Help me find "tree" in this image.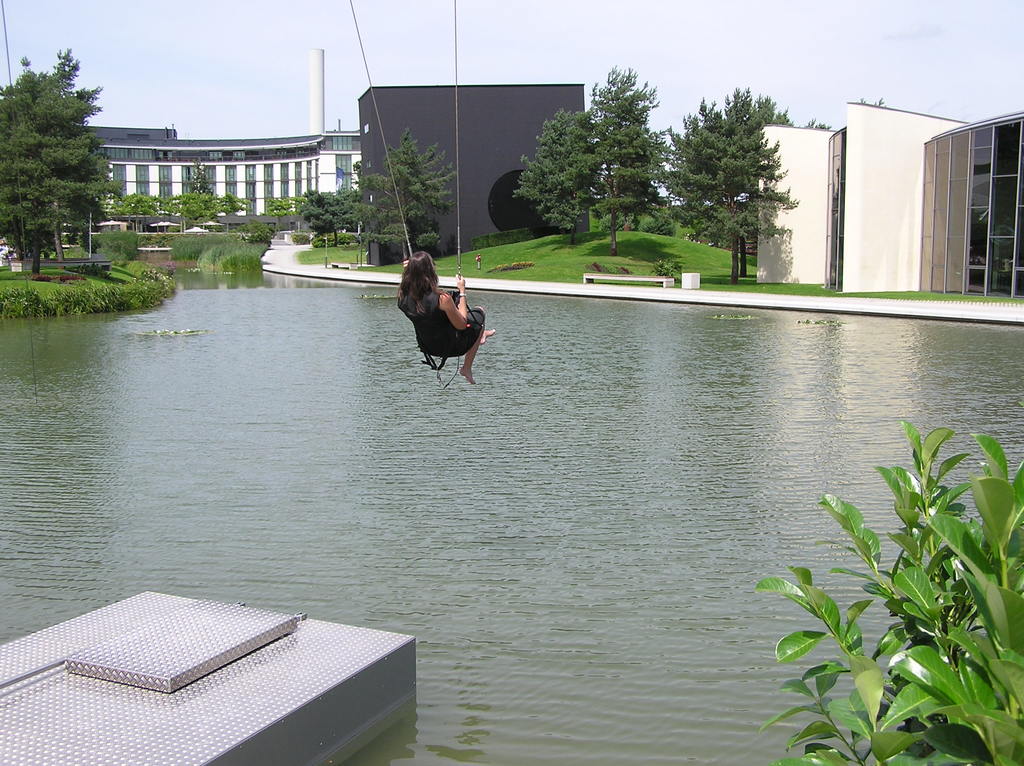
Found it: (left=516, top=65, right=680, bottom=252).
